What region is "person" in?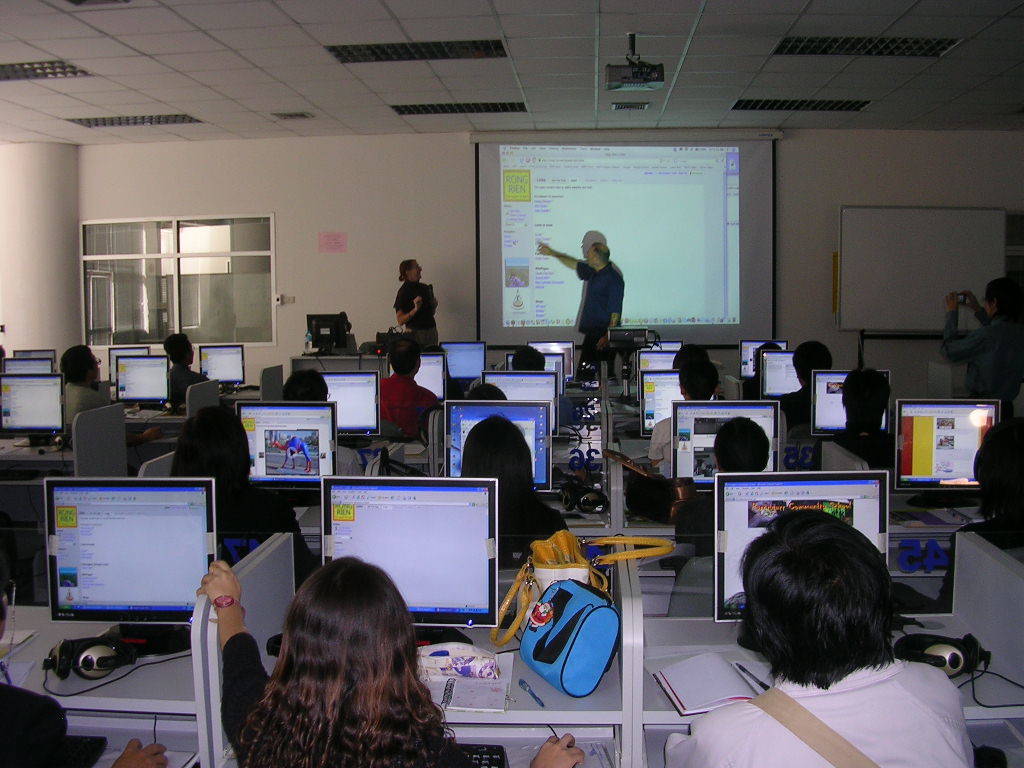
<bbox>162, 330, 212, 411</bbox>.
